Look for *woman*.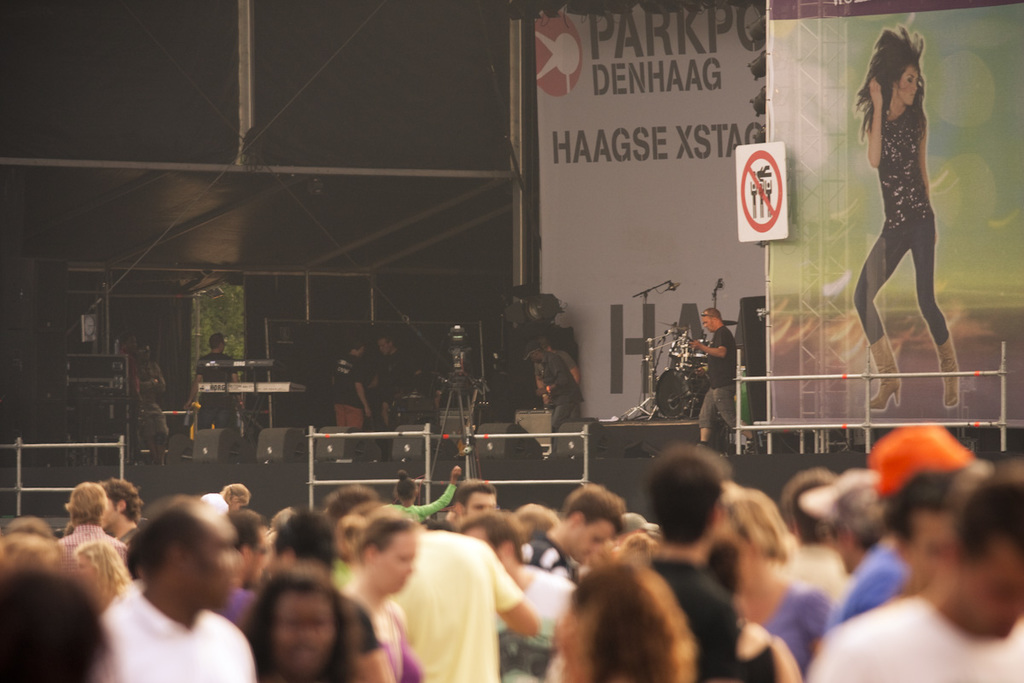
Found: <bbox>857, 24, 967, 409</bbox>.
